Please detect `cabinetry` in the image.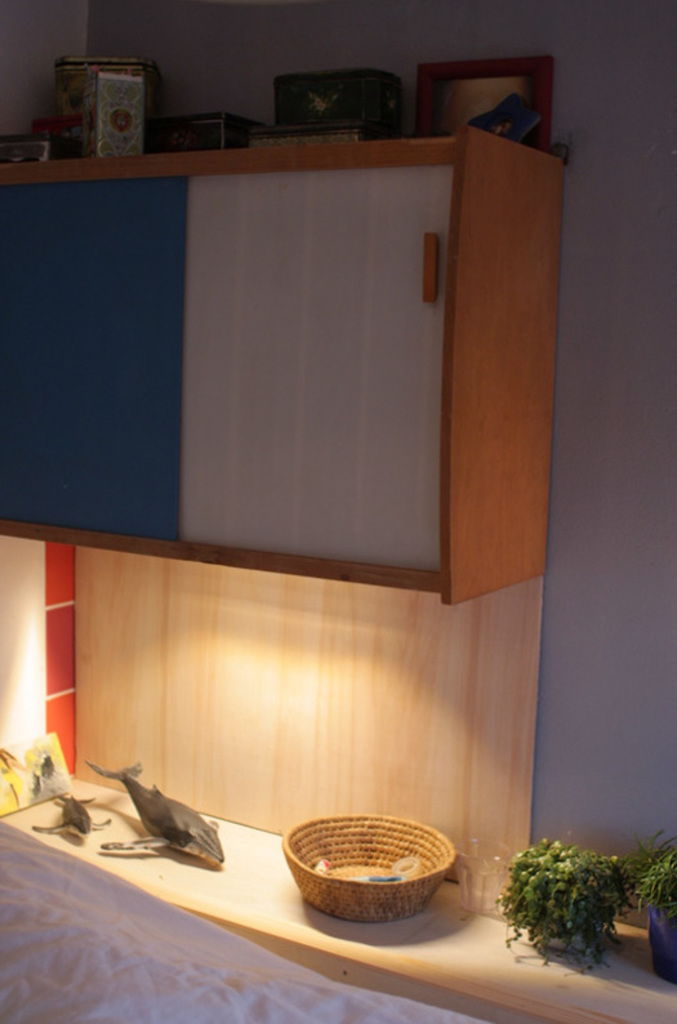
0,125,561,602.
